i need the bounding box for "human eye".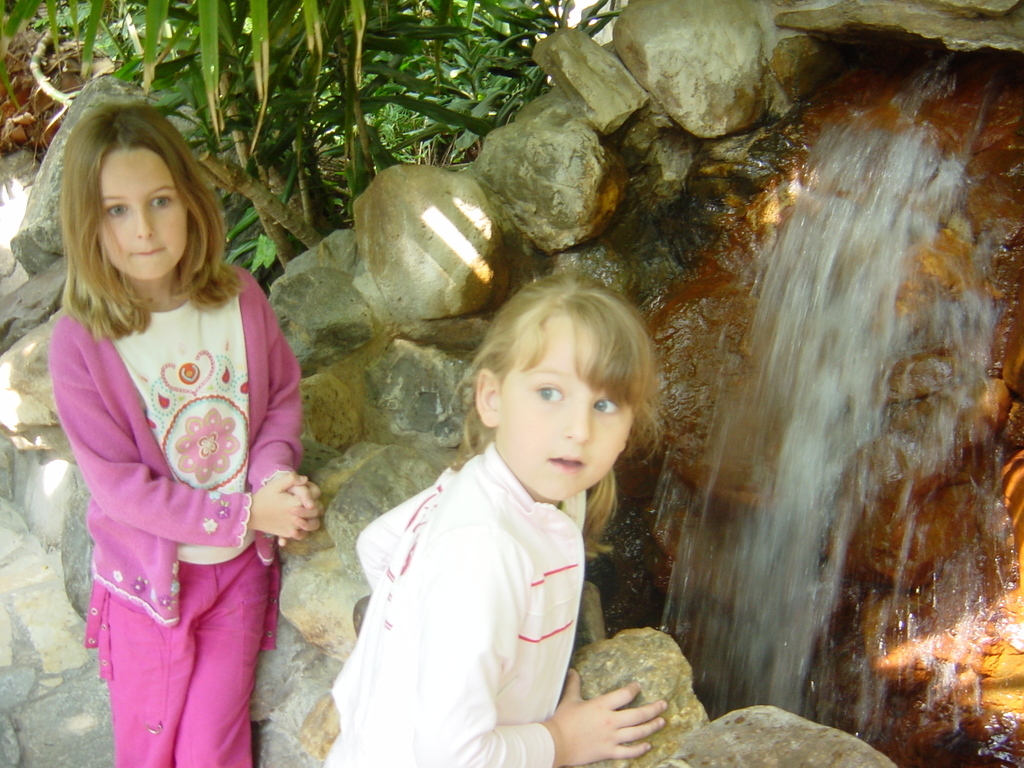
Here it is: (x1=587, y1=390, x2=625, y2=415).
